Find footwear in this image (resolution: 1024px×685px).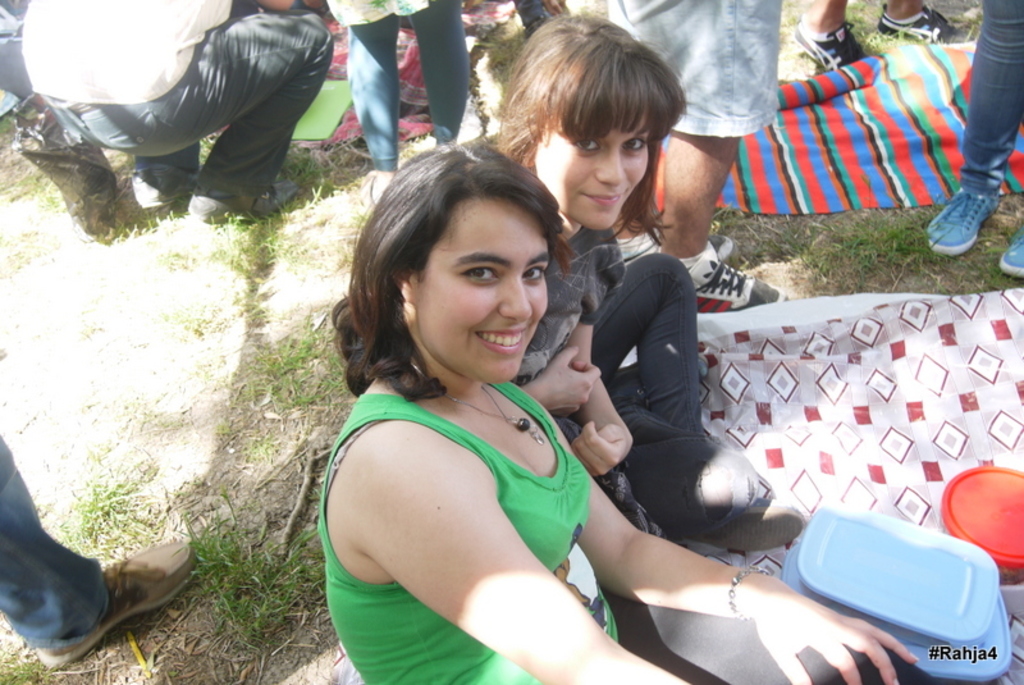
<bbox>689, 493, 809, 551</bbox>.
